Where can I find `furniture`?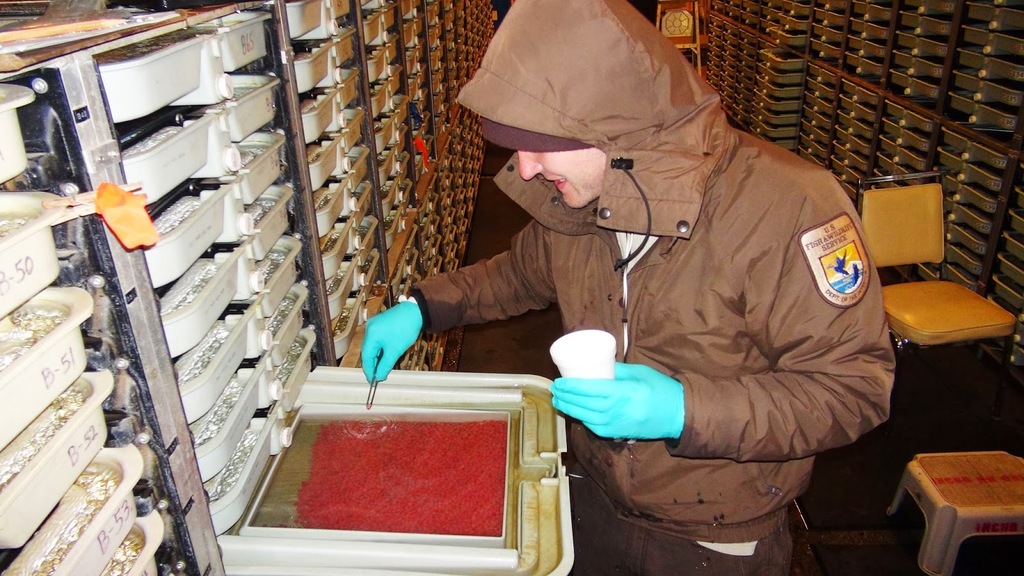
You can find it at box=[885, 450, 1023, 575].
